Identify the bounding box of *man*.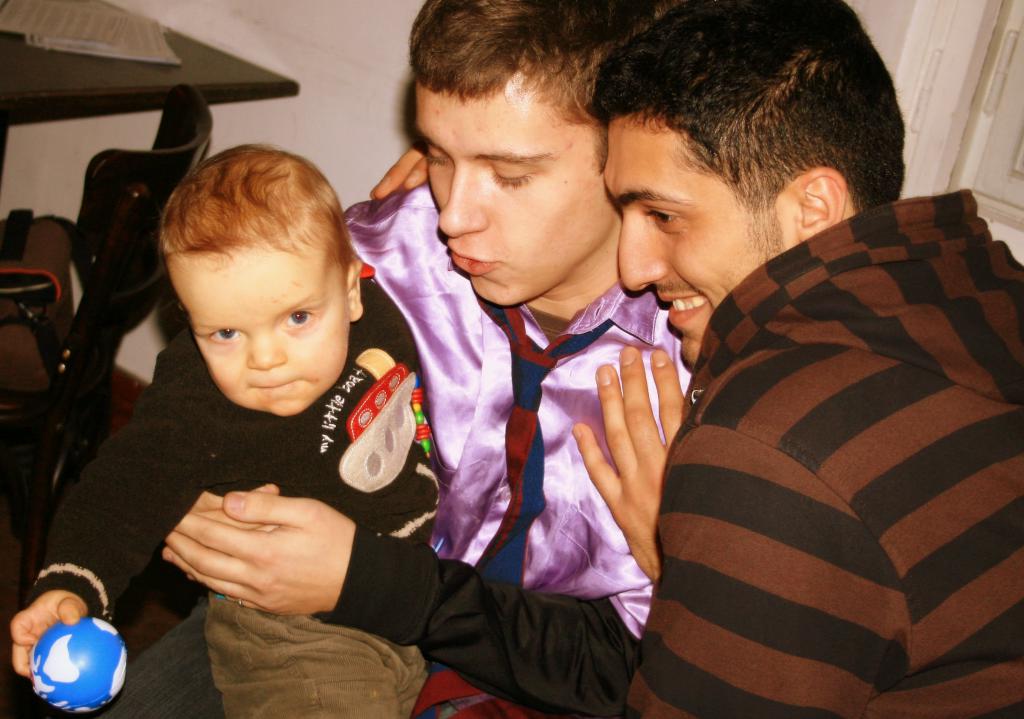
[79,0,674,718].
